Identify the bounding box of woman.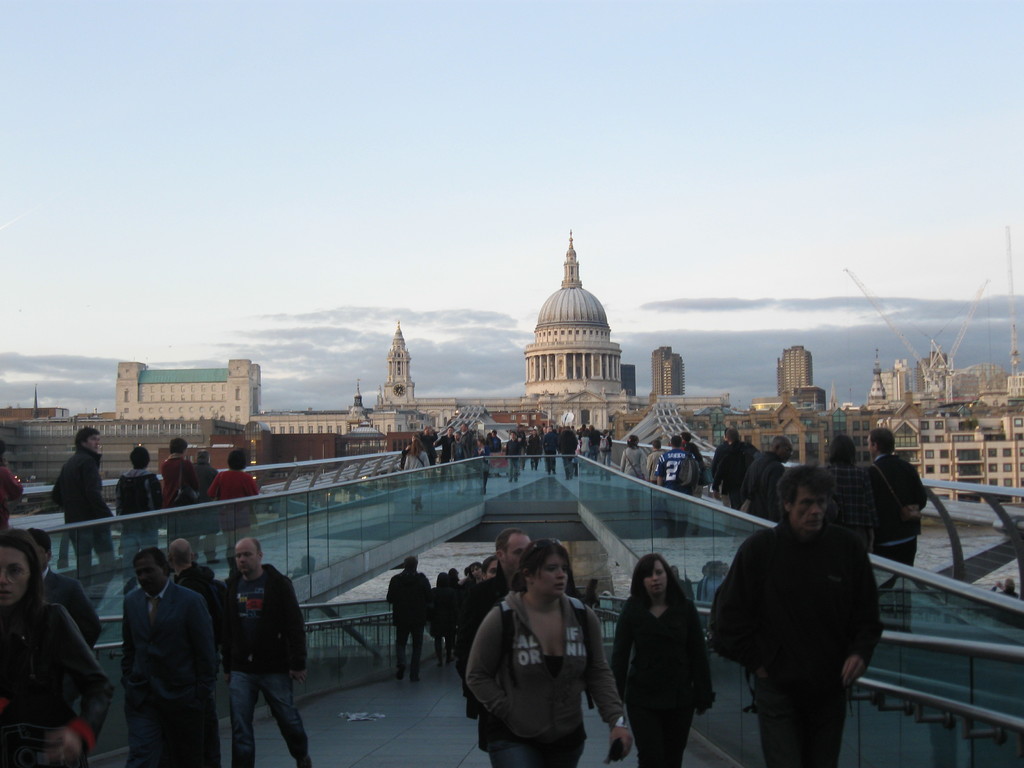
box(205, 448, 257, 575).
